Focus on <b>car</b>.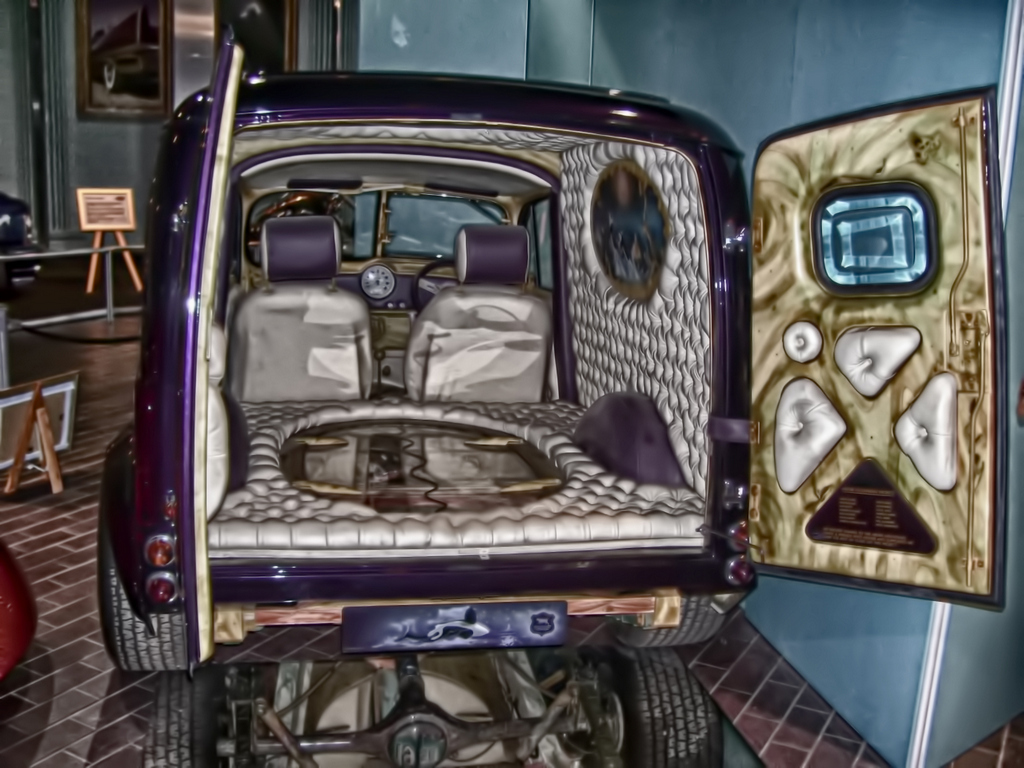
Focused at bbox(88, 4, 161, 99).
